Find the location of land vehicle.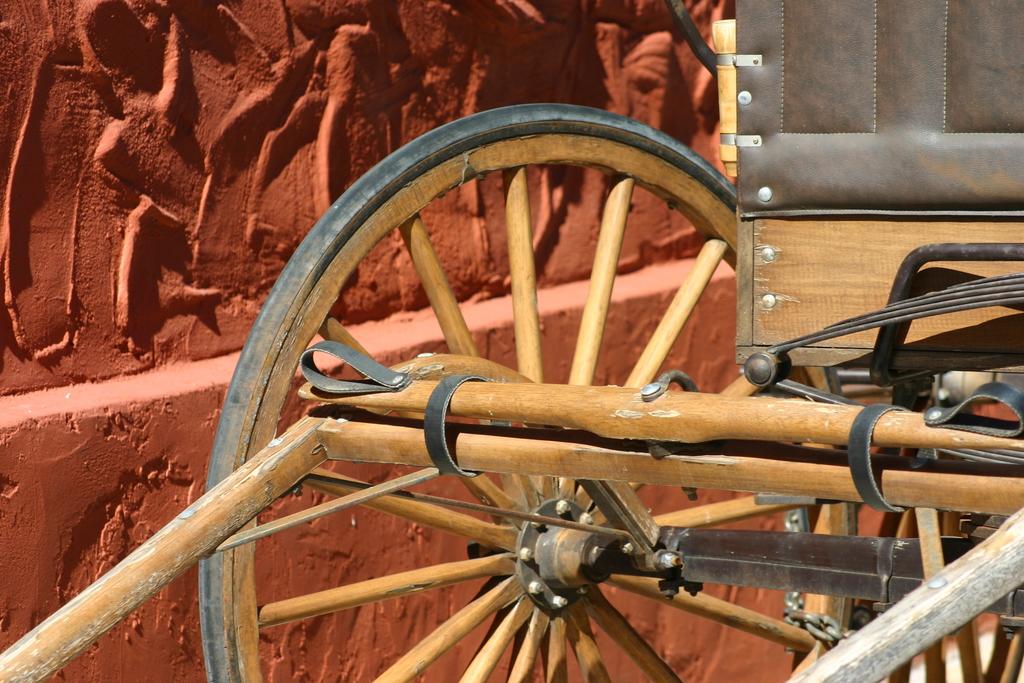
Location: bbox=[0, 0, 1023, 682].
